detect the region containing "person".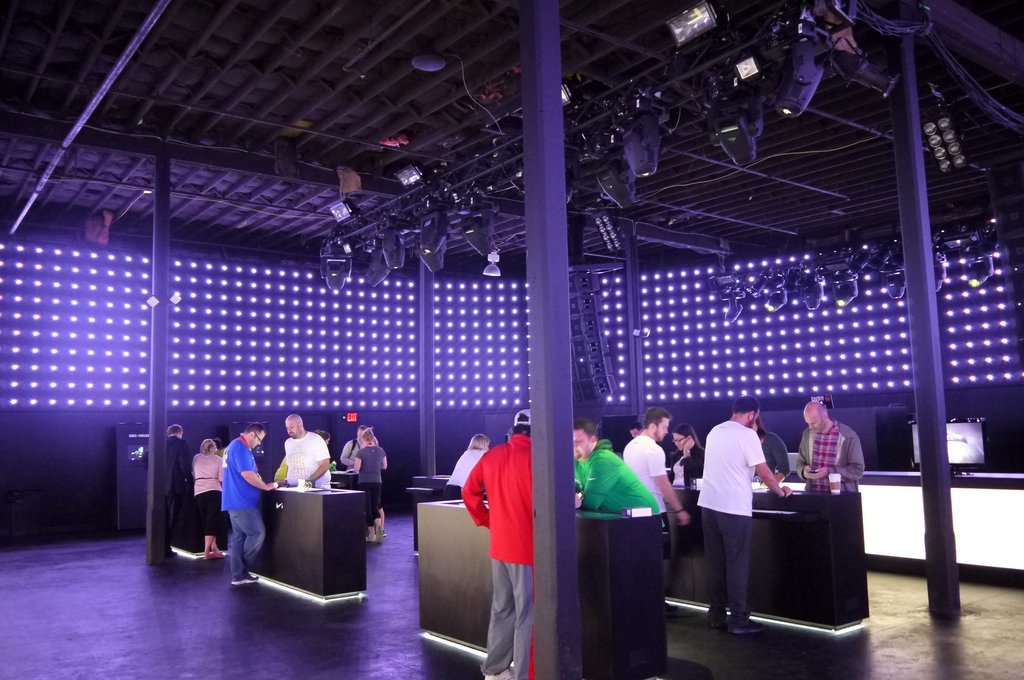
342/429/363/479.
